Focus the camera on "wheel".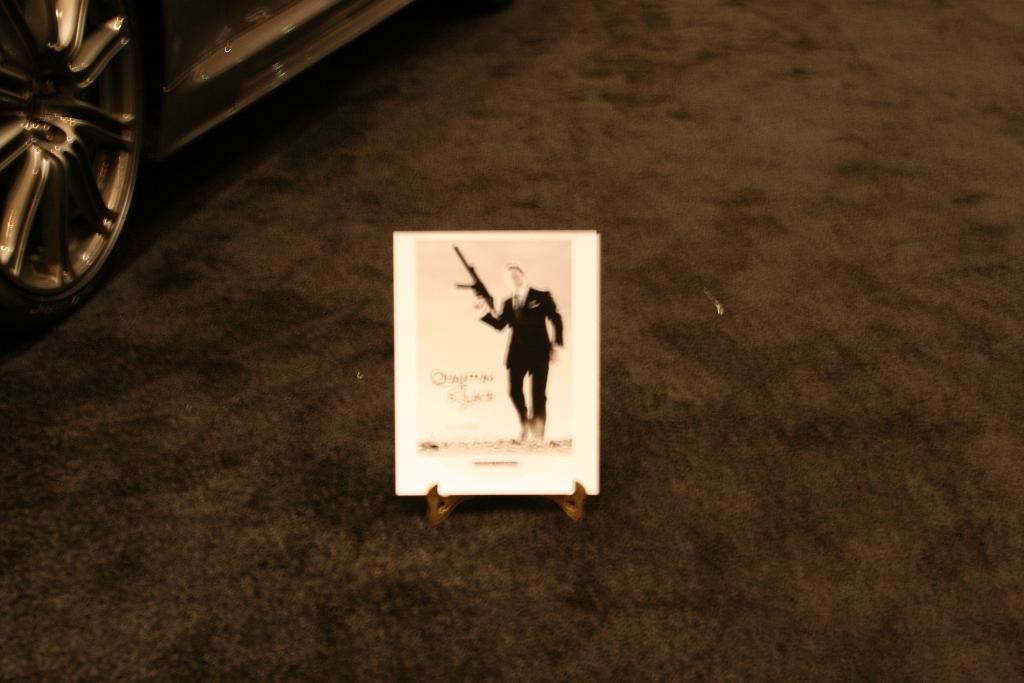
Focus region: box=[3, 31, 132, 315].
